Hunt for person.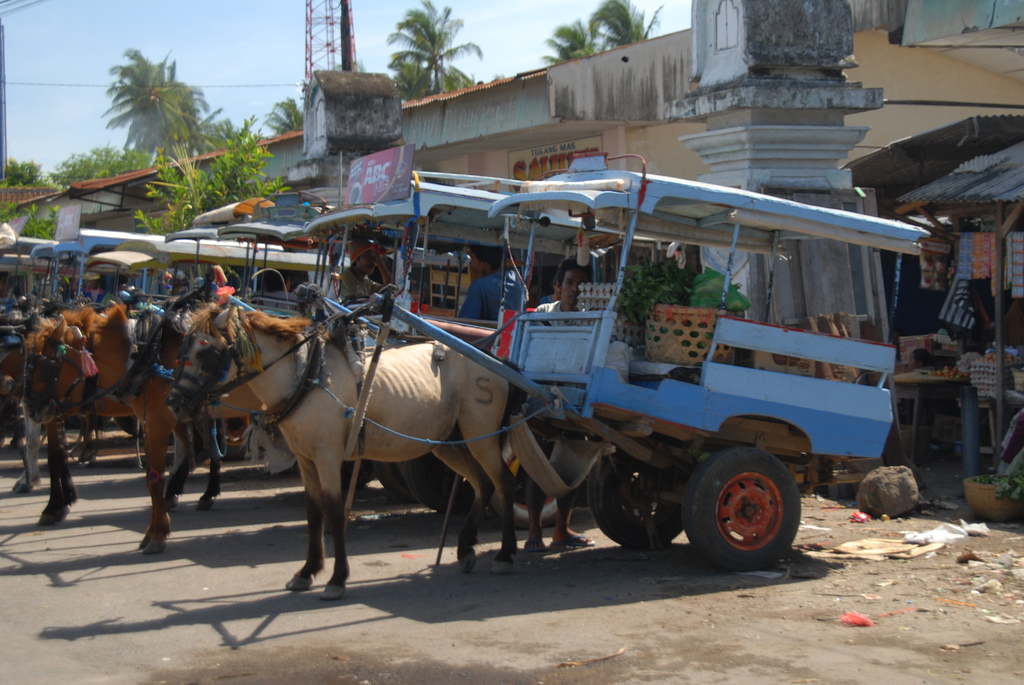
Hunted down at rect(526, 254, 598, 552).
